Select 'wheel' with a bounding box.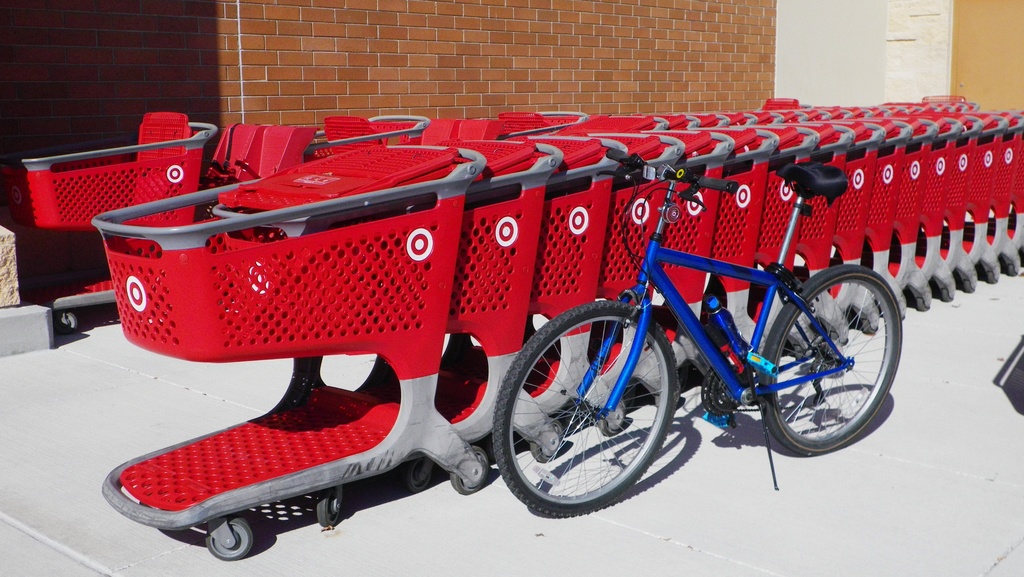
[x1=916, y1=288, x2=934, y2=312].
